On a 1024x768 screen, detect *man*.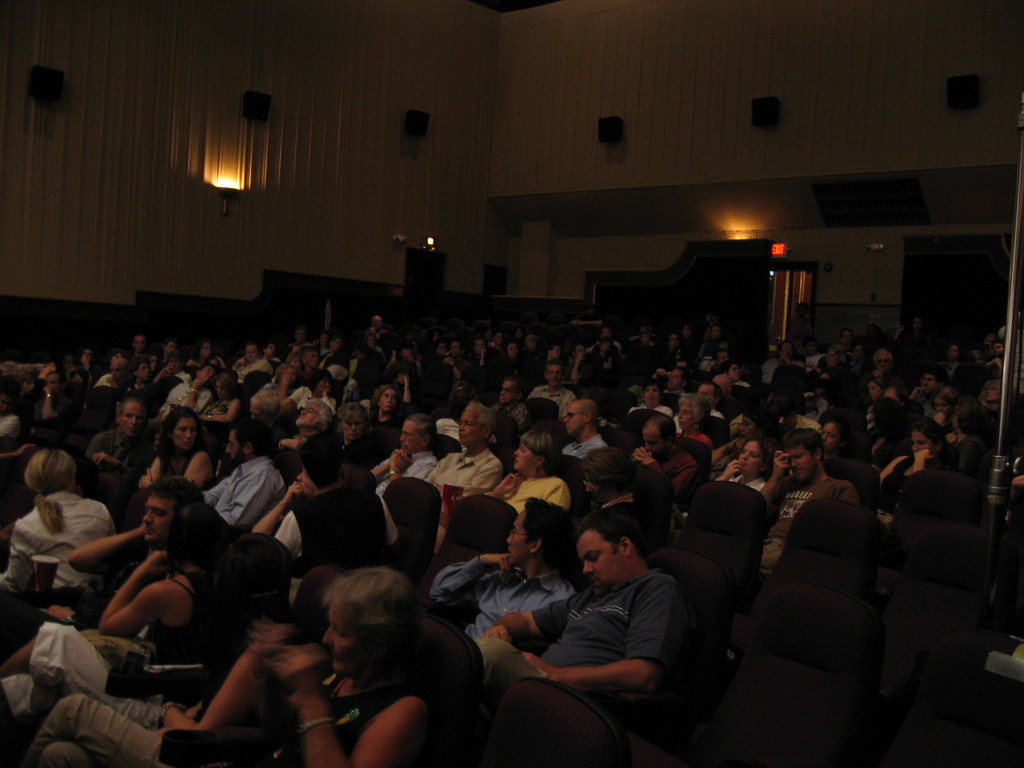
(left=4, top=478, right=204, bottom=676).
